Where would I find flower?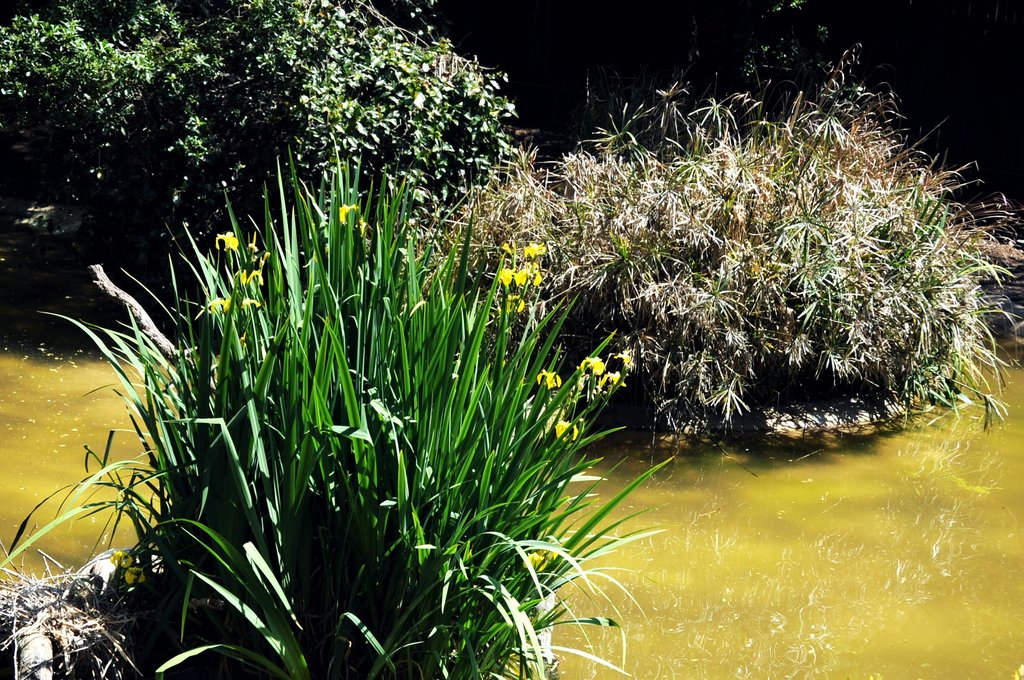
At pyautogui.locateOnScreen(614, 348, 634, 366).
